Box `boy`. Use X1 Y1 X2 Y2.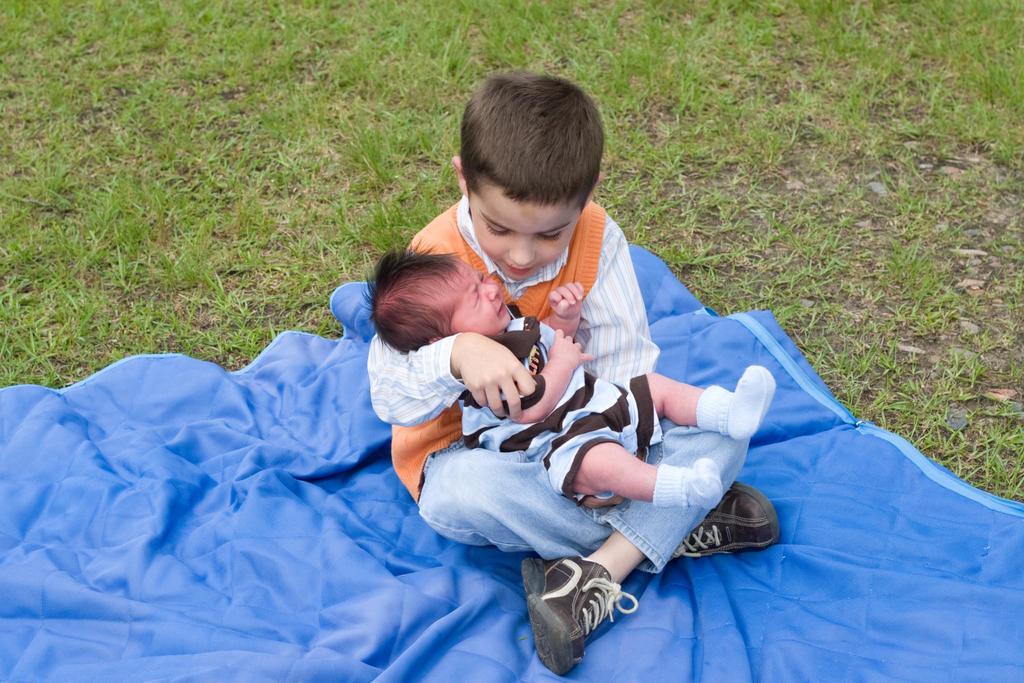
358 241 771 509.
